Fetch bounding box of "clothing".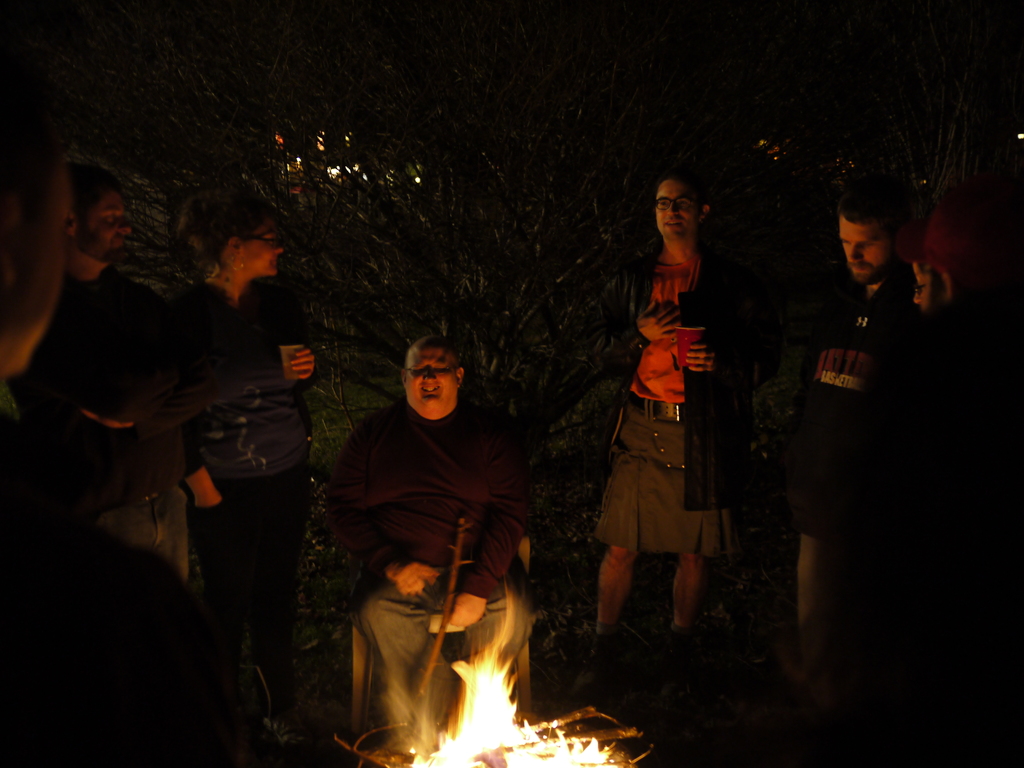
Bbox: [783,256,922,676].
